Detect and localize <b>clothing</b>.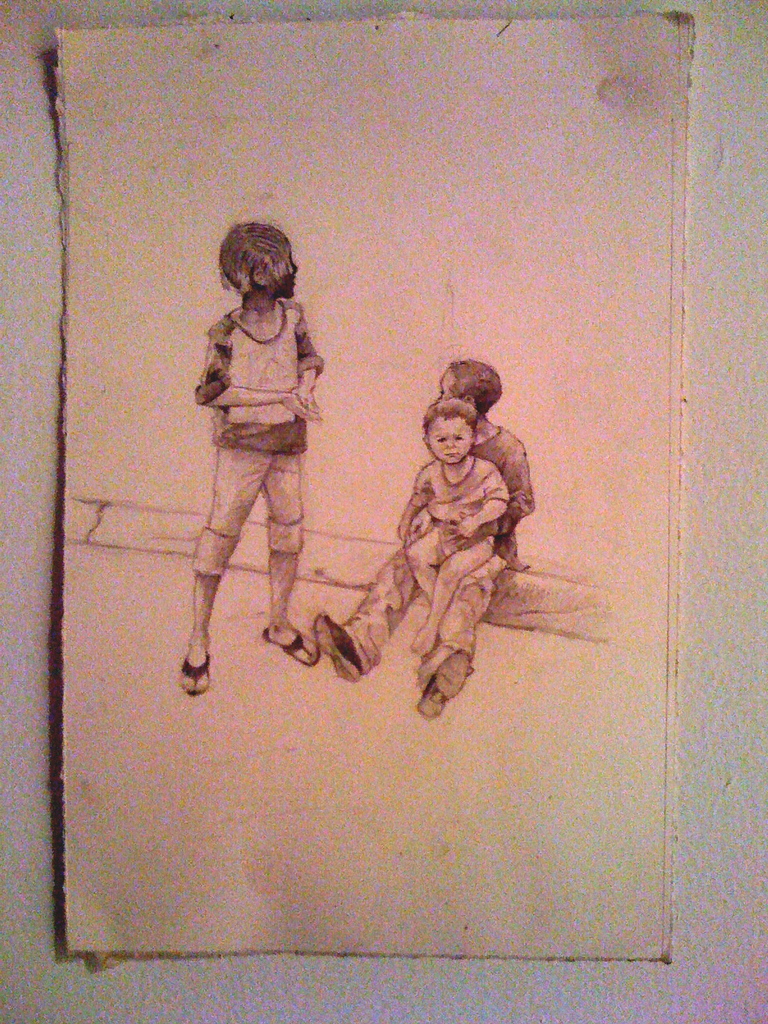
Localized at 339, 456, 495, 671.
